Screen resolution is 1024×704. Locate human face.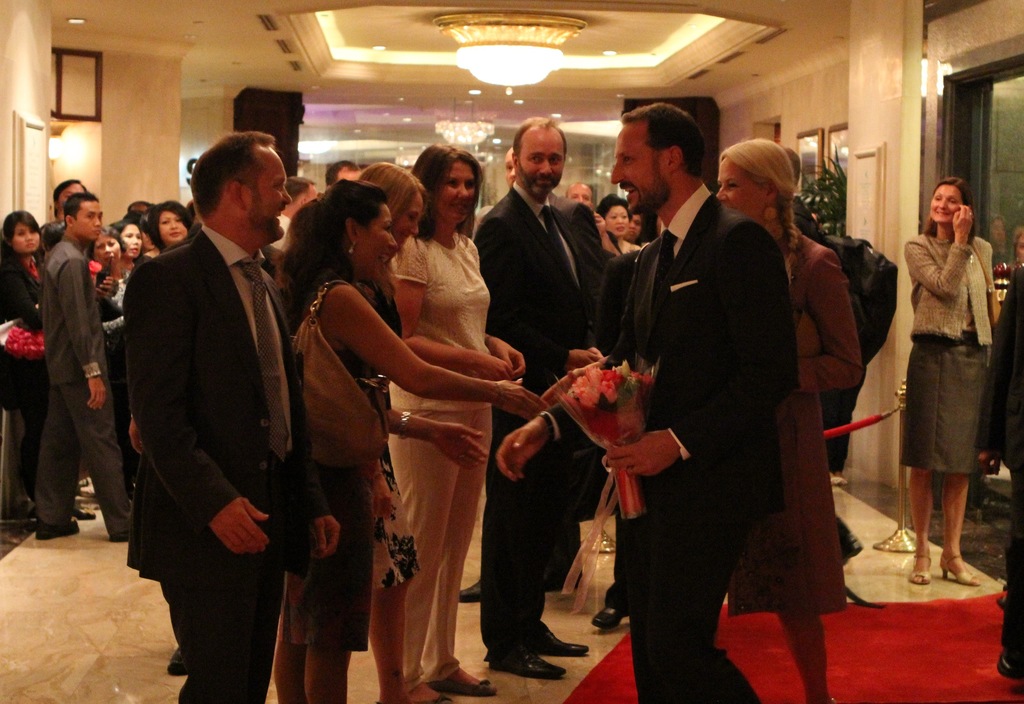
[437, 157, 484, 220].
